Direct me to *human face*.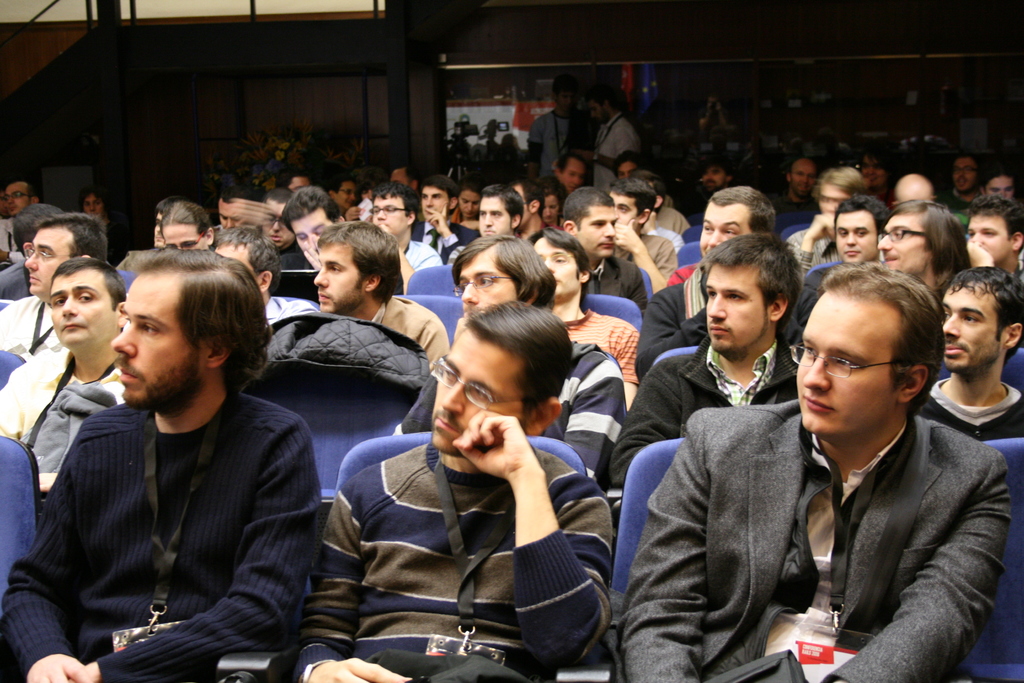
Direction: (x1=793, y1=292, x2=895, y2=440).
